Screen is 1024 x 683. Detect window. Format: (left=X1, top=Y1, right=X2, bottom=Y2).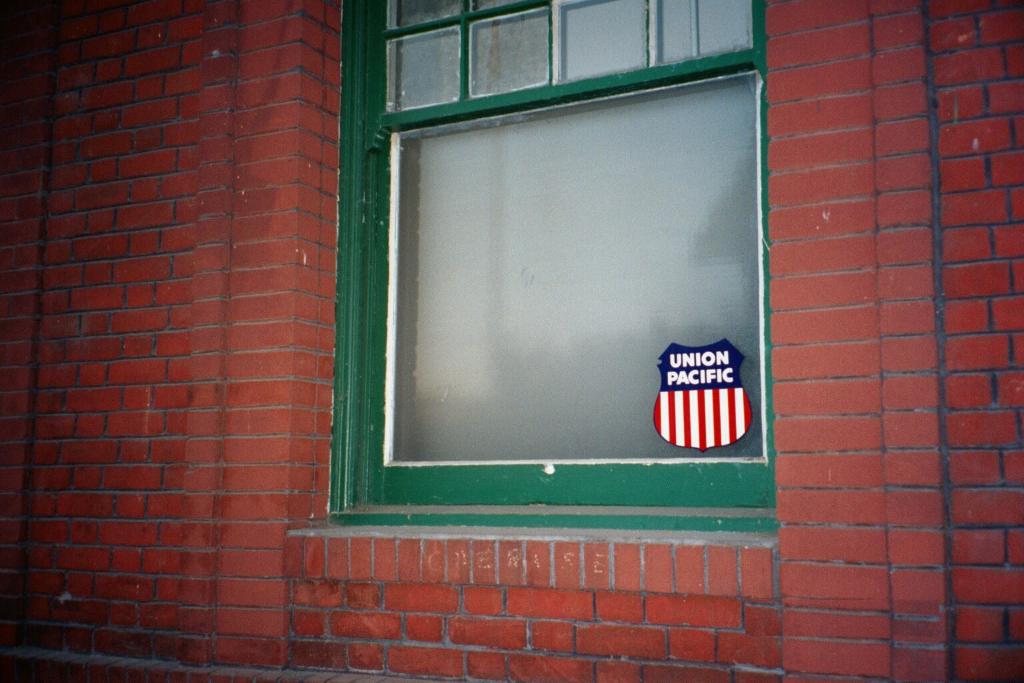
(left=321, top=0, right=771, bottom=538).
